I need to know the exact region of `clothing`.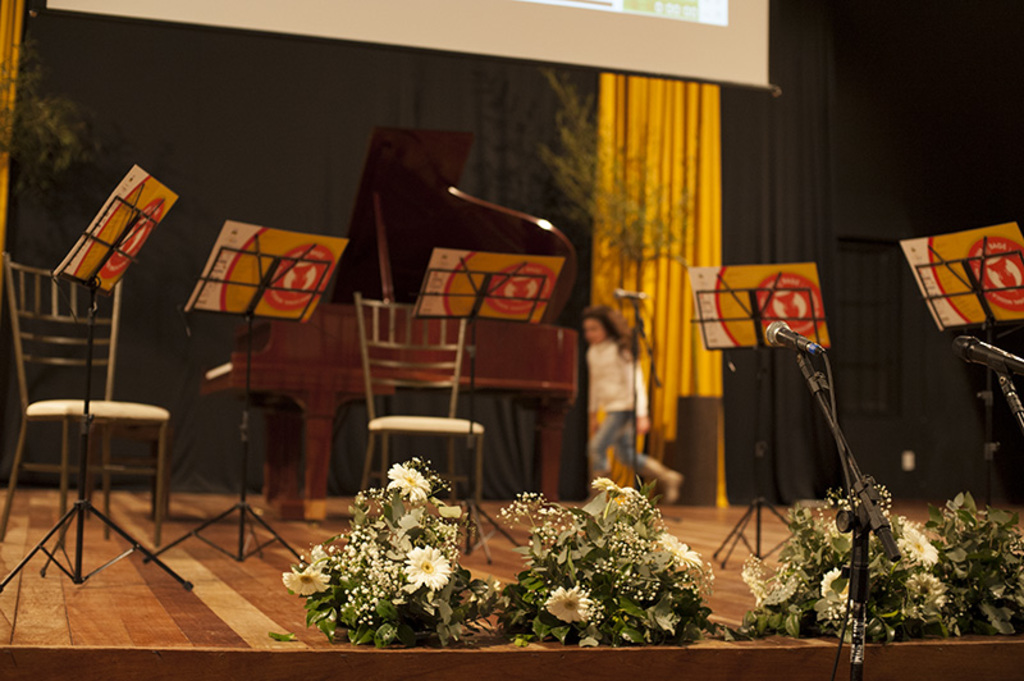
Region: region(582, 317, 646, 452).
